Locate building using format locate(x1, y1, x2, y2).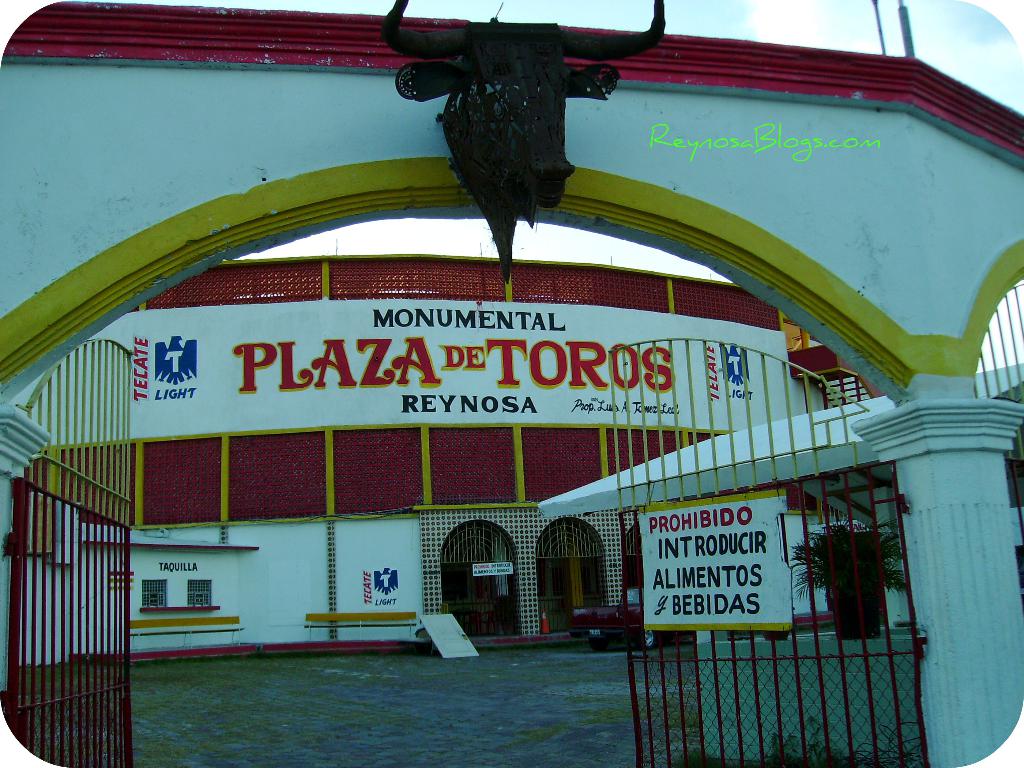
locate(0, 2, 1023, 767).
